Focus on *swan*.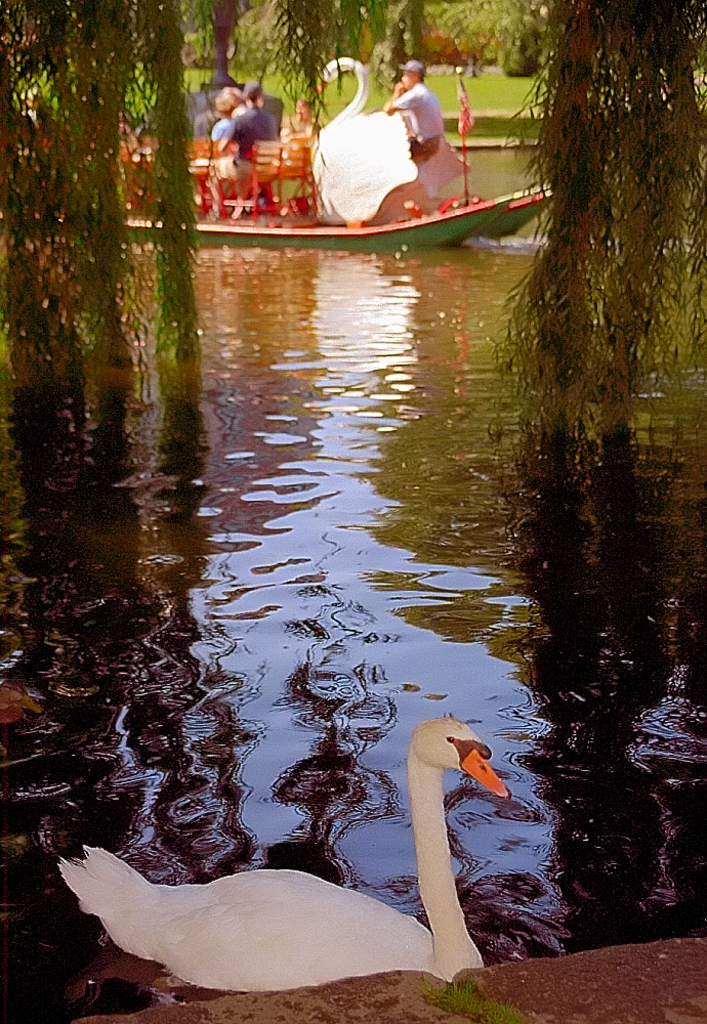
Focused at BBox(59, 728, 521, 996).
